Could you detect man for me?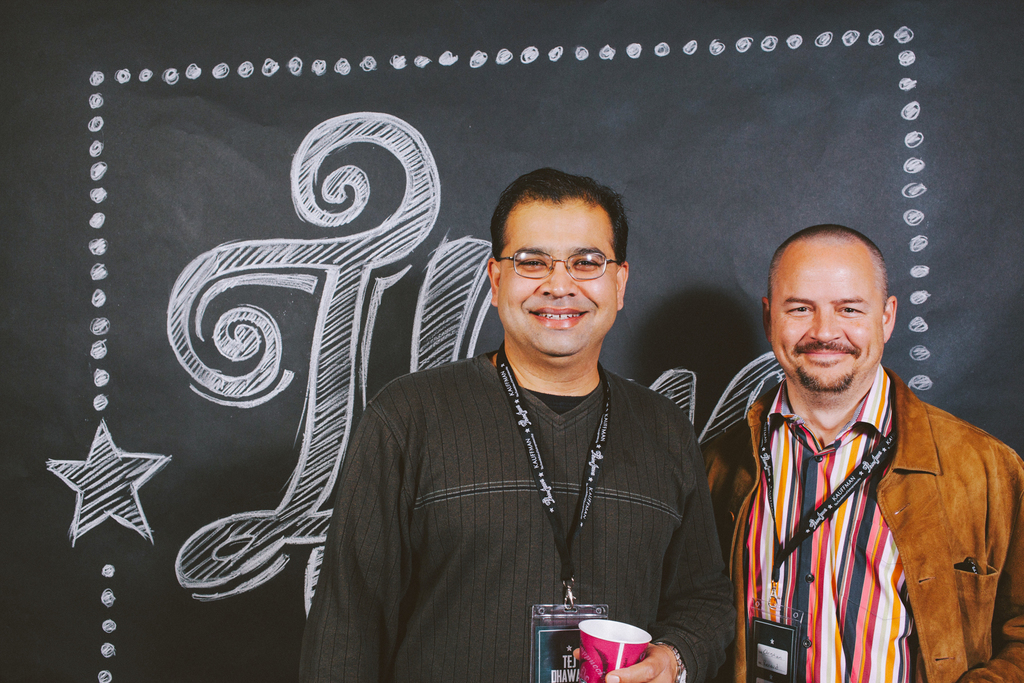
Detection result: region(324, 165, 756, 671).
